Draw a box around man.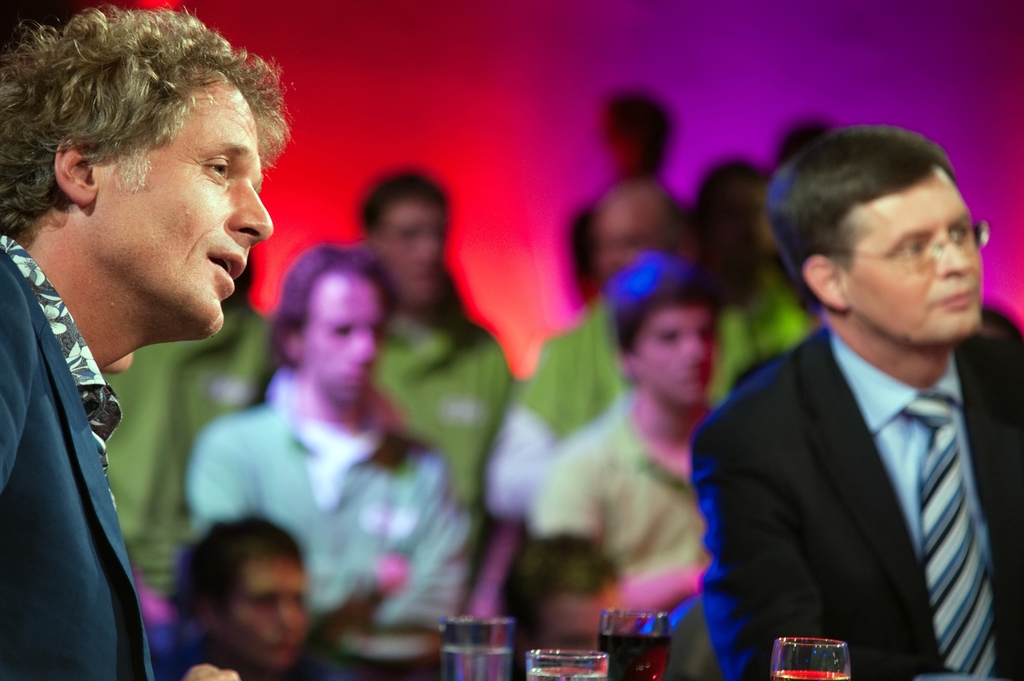
select_region(534, 246, 737, 680).
